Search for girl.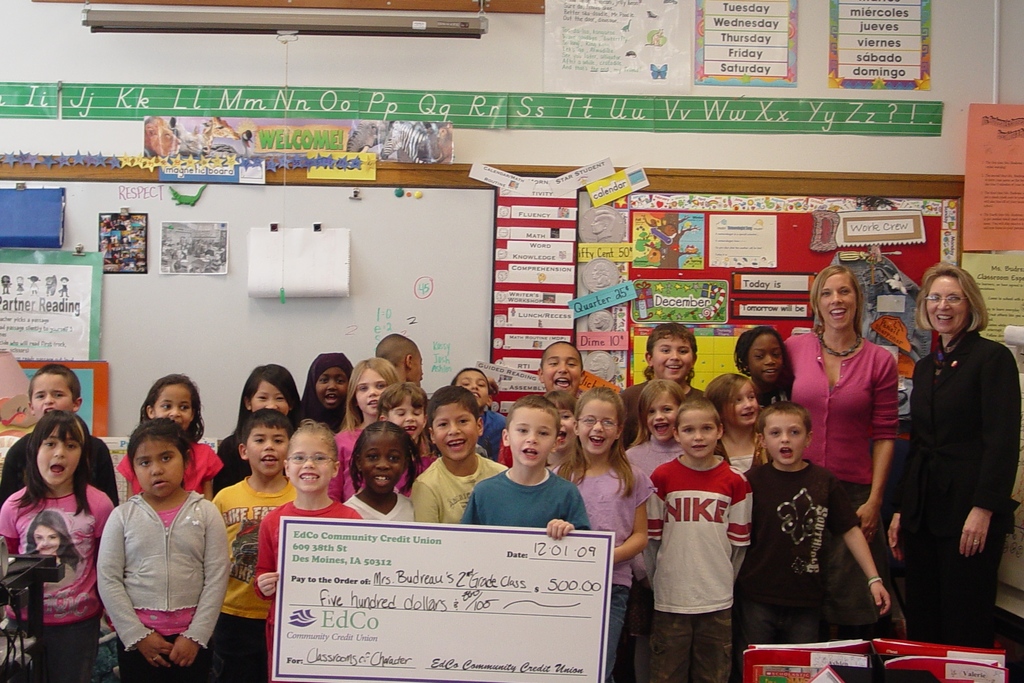
Found at (left=622, top=383, right=685, bottom=579).
